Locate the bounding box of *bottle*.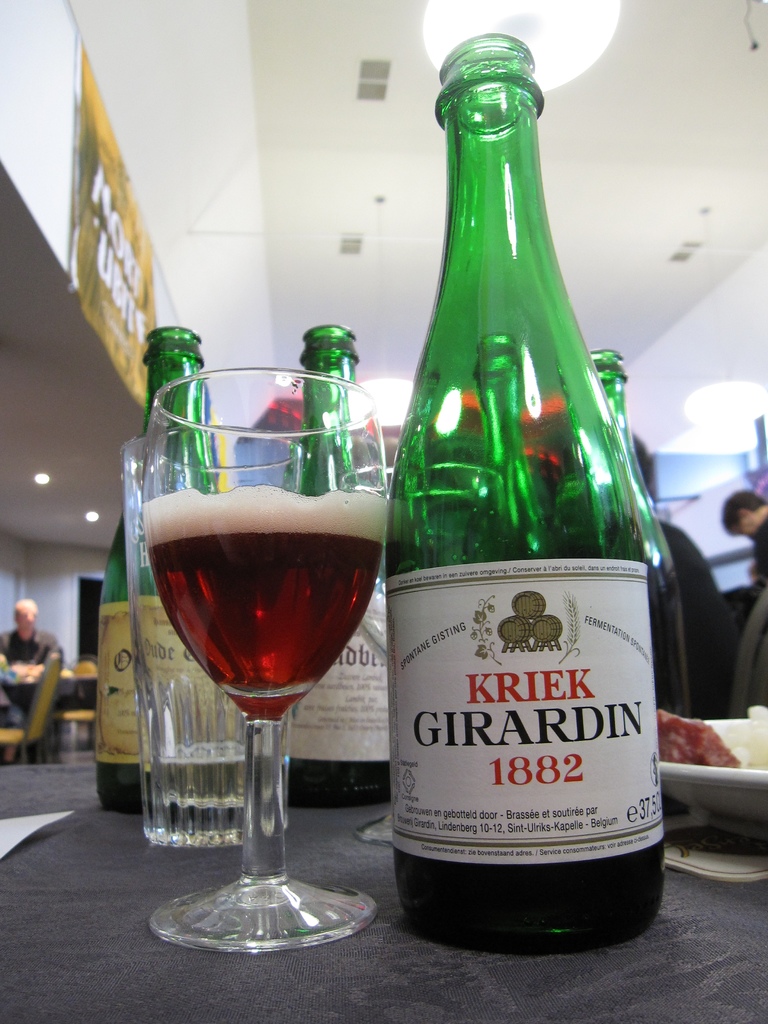
Bounding box: pyautogui.locateOnScreen(463, 332, 548, 564).
